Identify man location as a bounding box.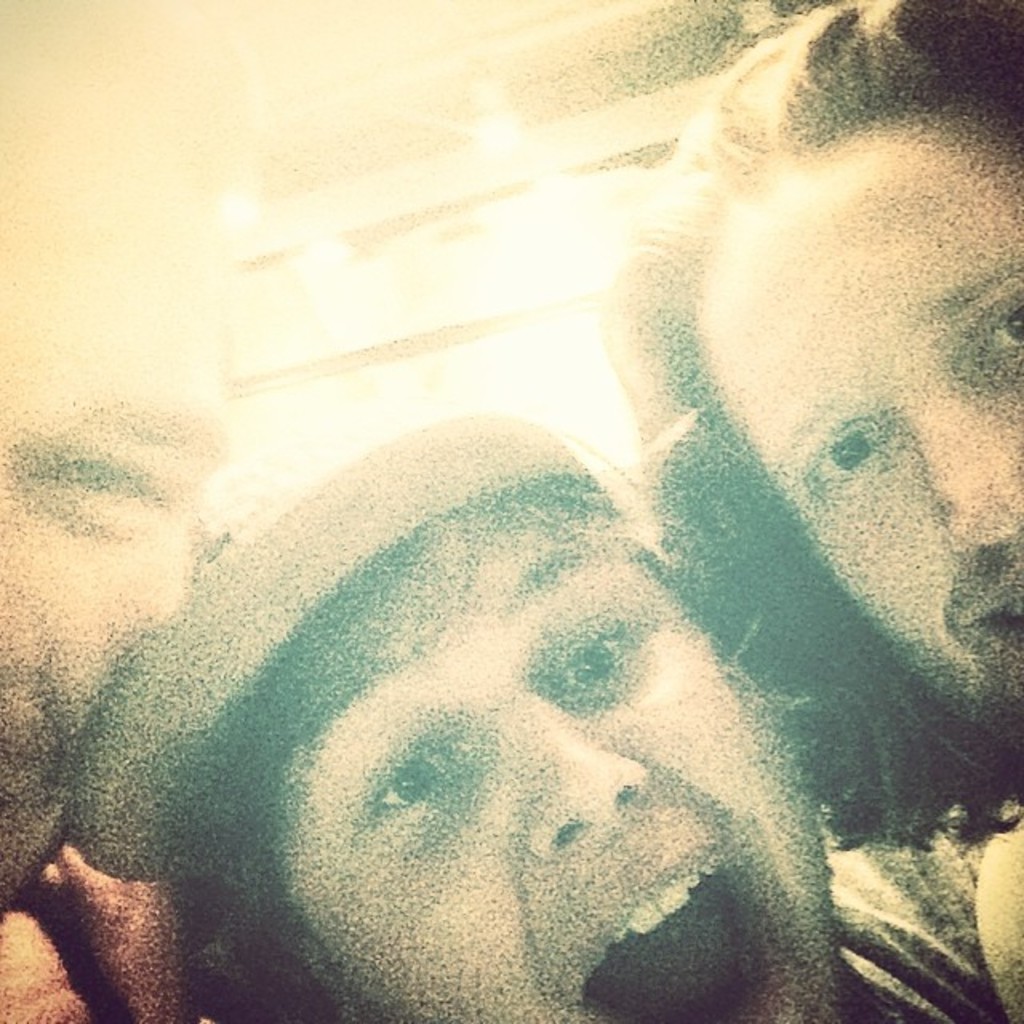
<region>610, 0, 1022, 1022</region>.
